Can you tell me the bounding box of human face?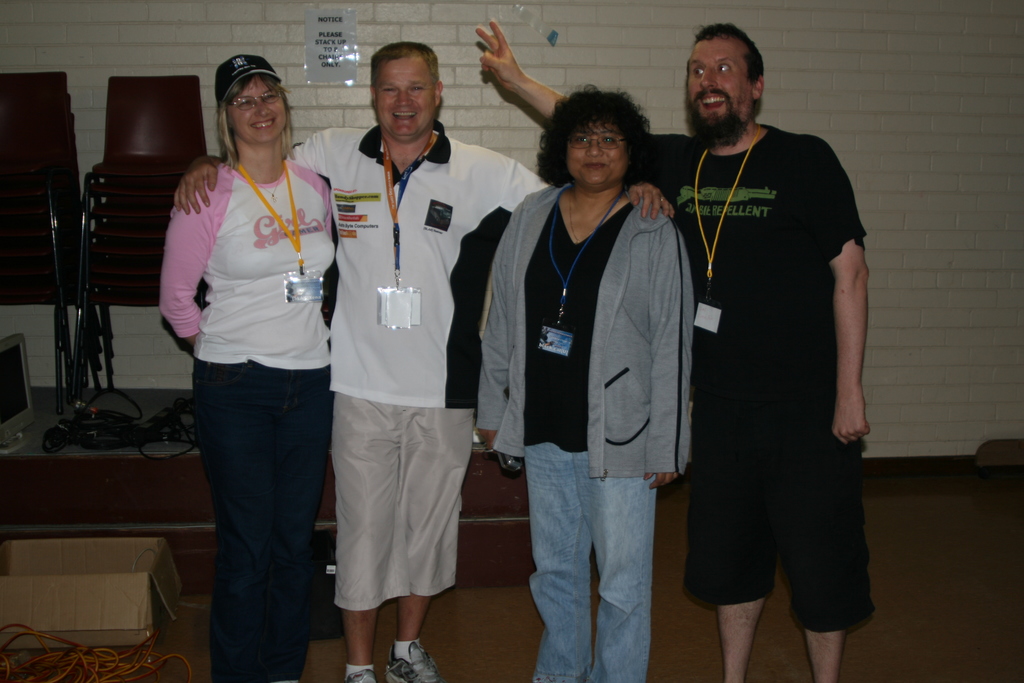
box=[685, 37, 749, 131].
